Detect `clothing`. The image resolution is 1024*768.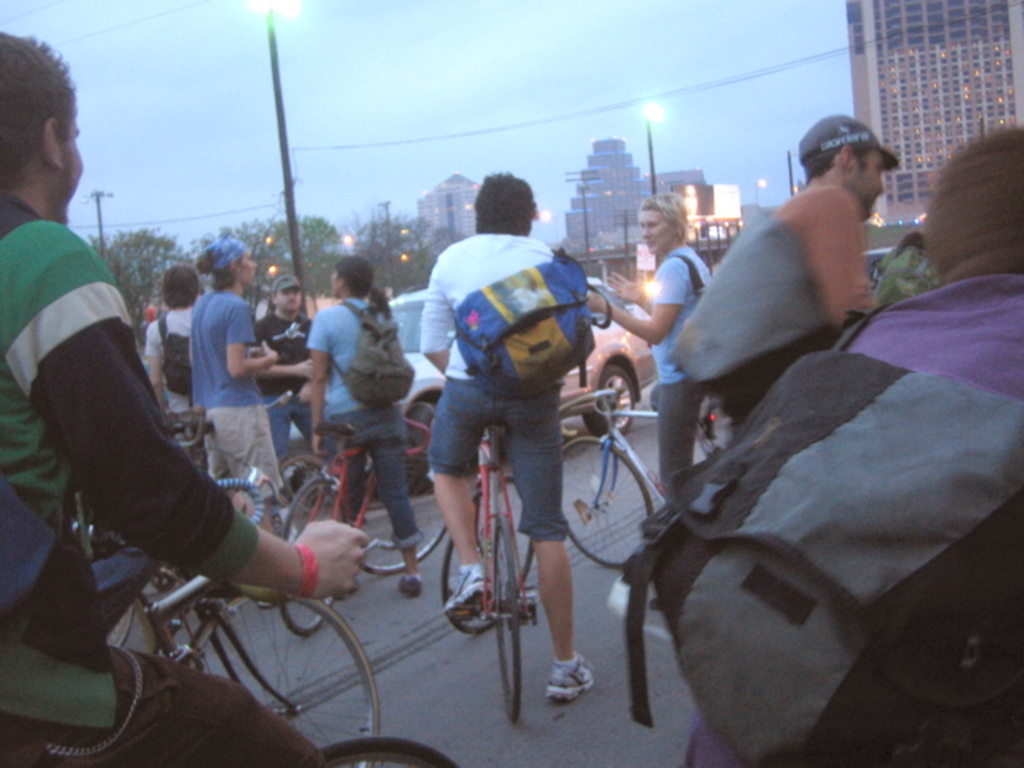
detection(689, 274, 1023, 767).
